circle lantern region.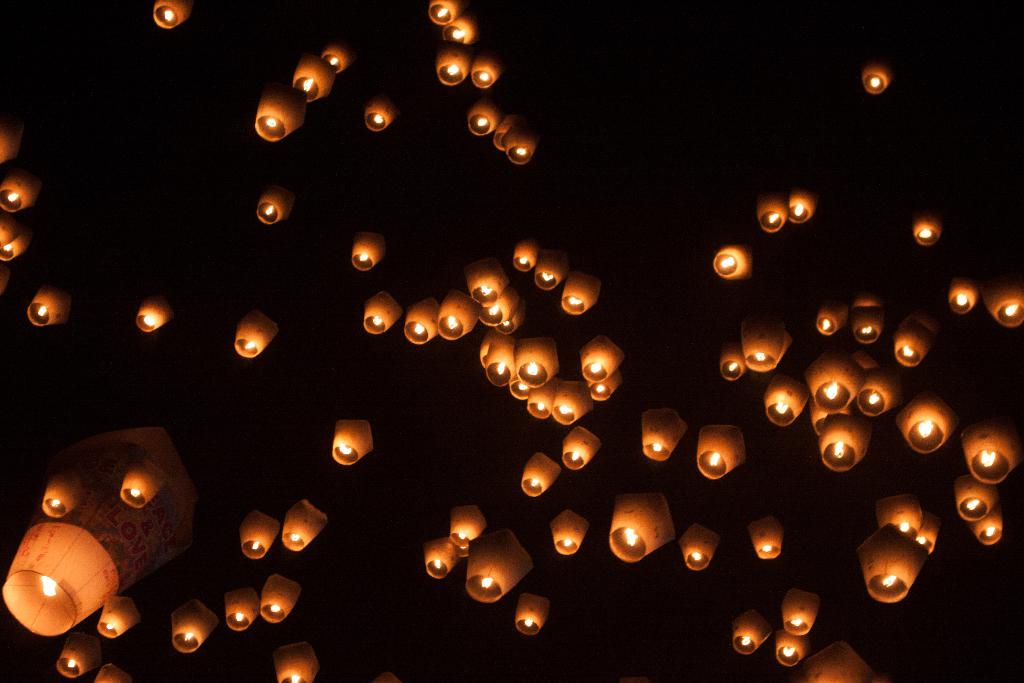
Region: bbox=[759, 193, 787, 233].
